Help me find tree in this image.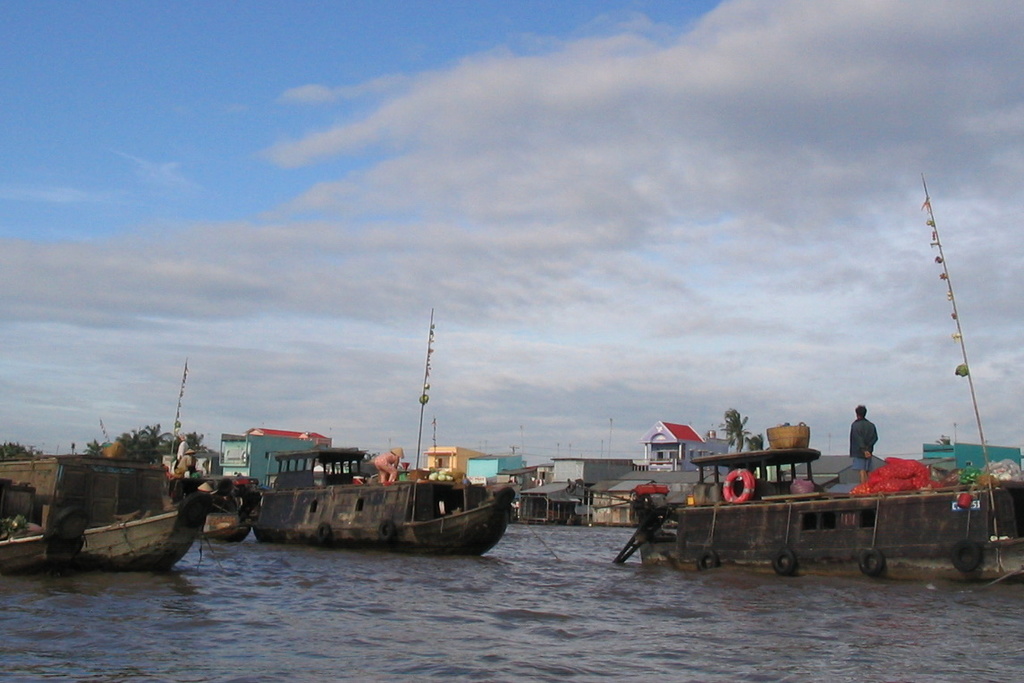
Found it: l=717, t=407, r=750, b=447.
